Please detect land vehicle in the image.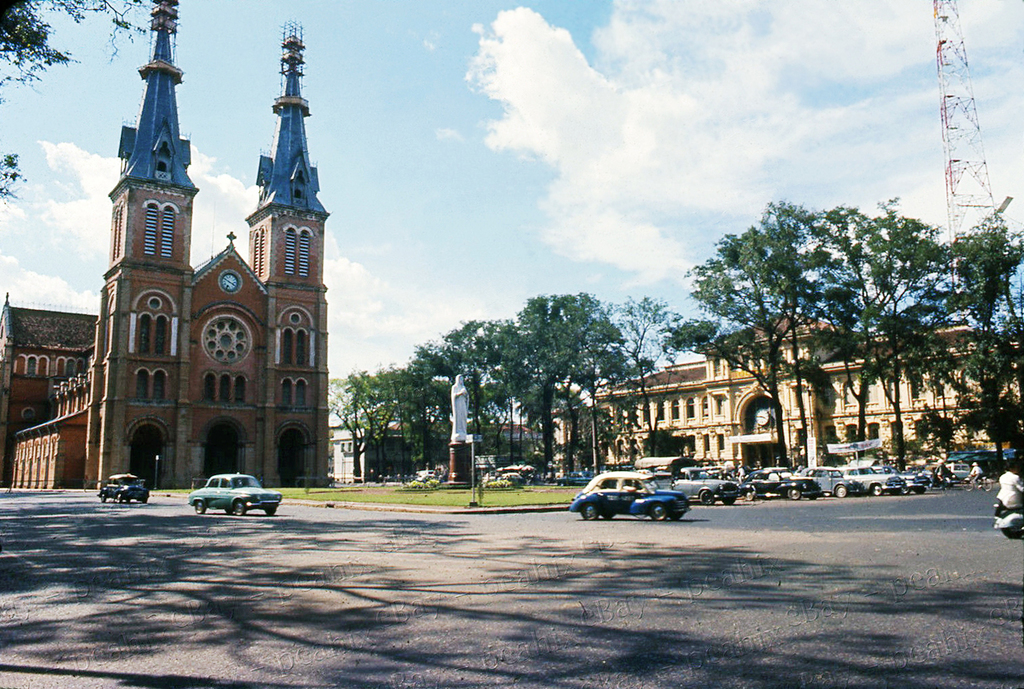
rect(797, 464, 863, 497).
